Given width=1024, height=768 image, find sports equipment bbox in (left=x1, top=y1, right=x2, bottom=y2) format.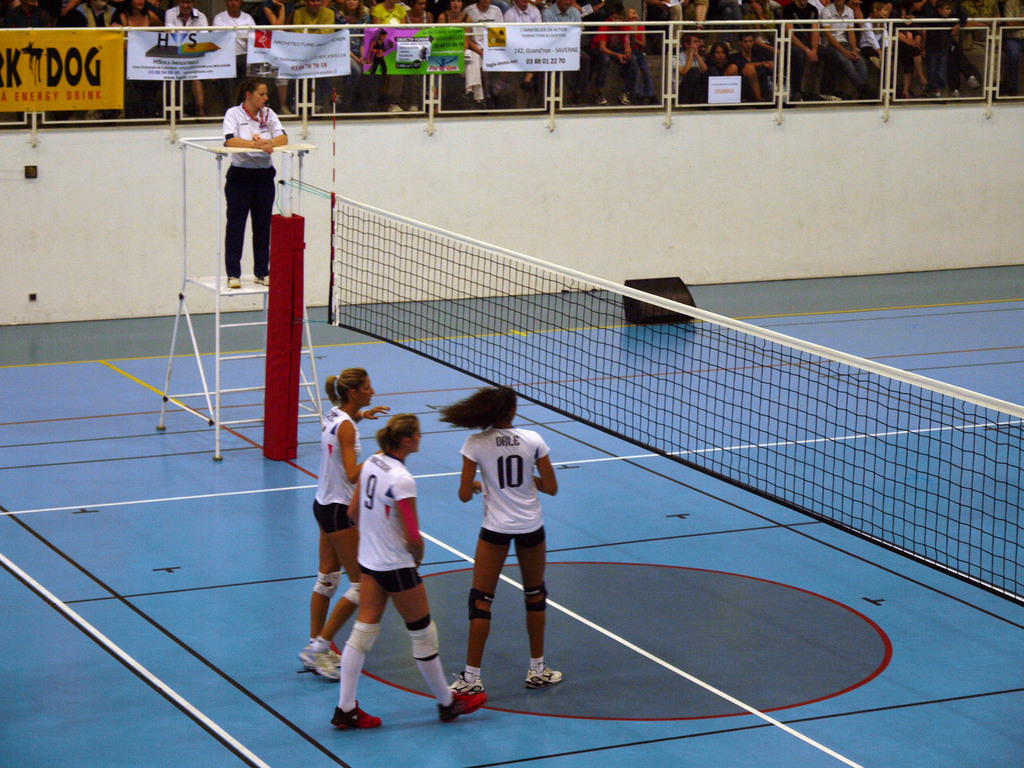
(left=301, top=653, right=344, bottom=684).
